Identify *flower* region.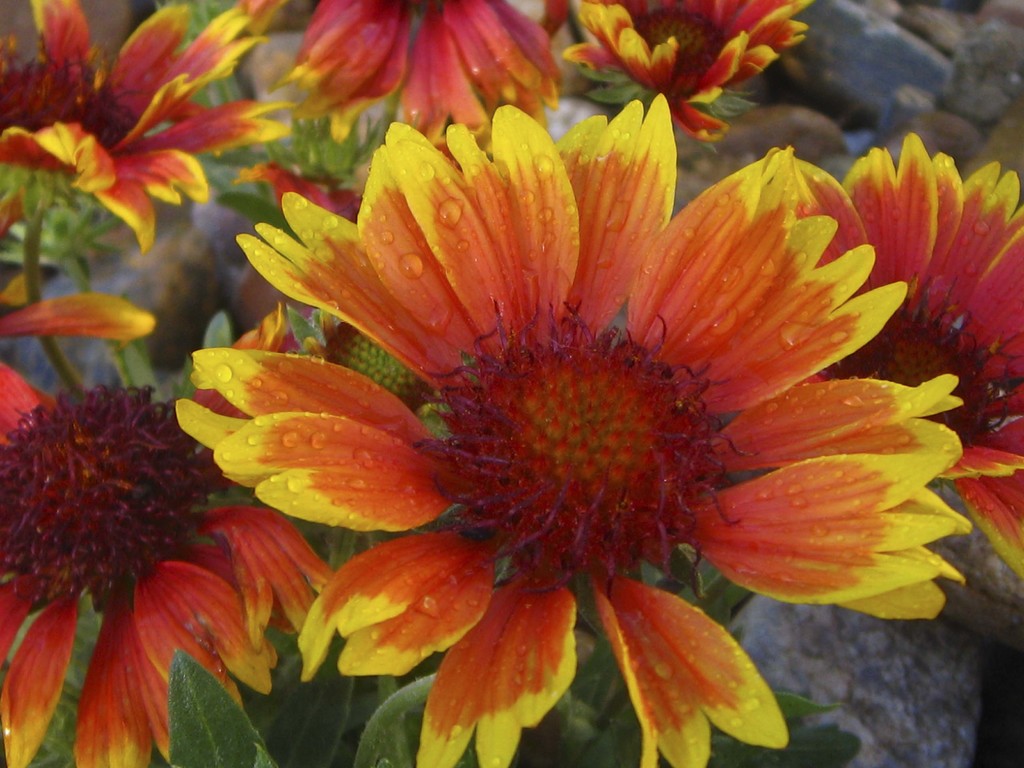
Region: 0/309/334/767.
